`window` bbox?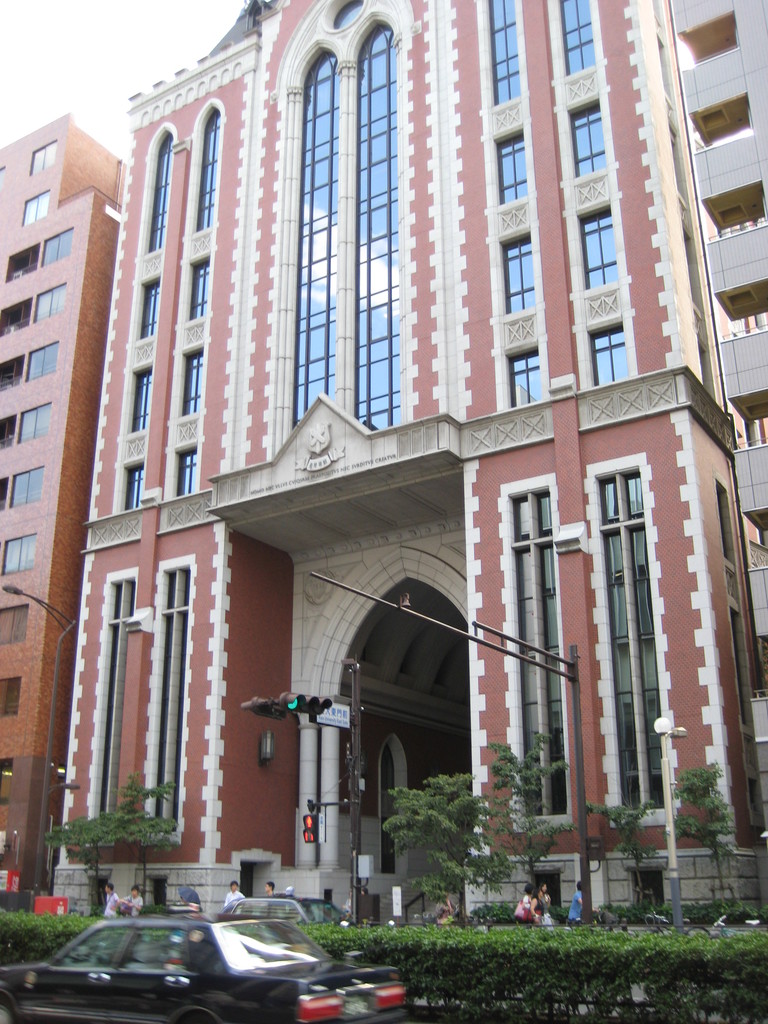
[x1=22, y1=191, x2=56, y2=224]
